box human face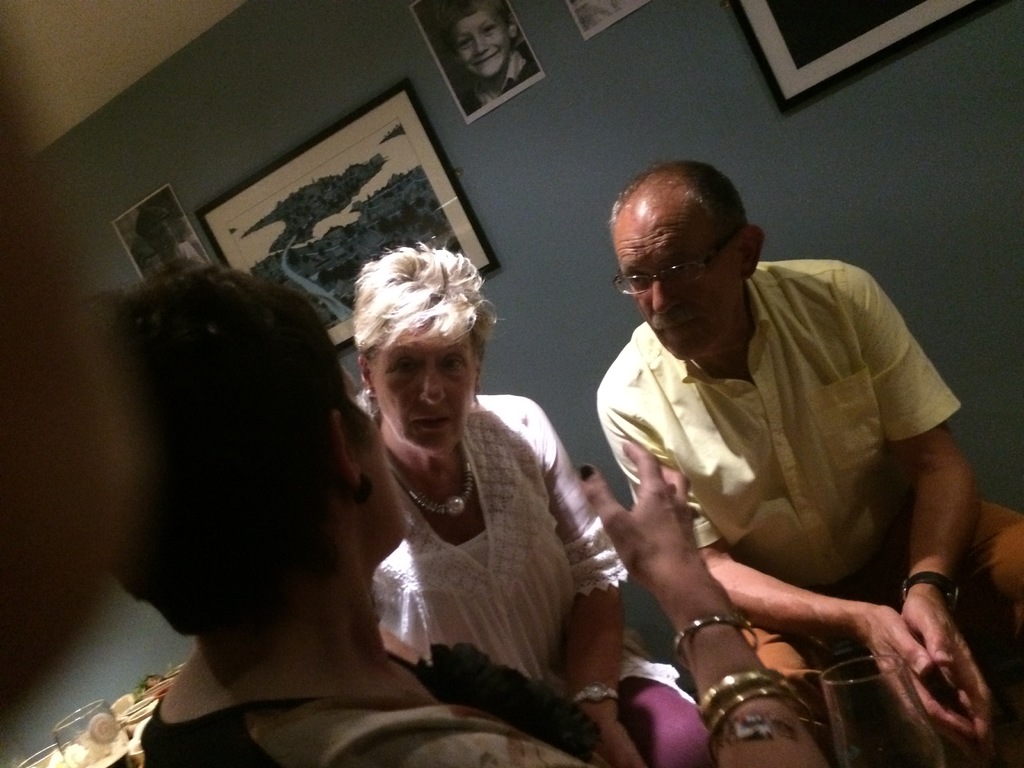
<box>459,5,513,83</box>
